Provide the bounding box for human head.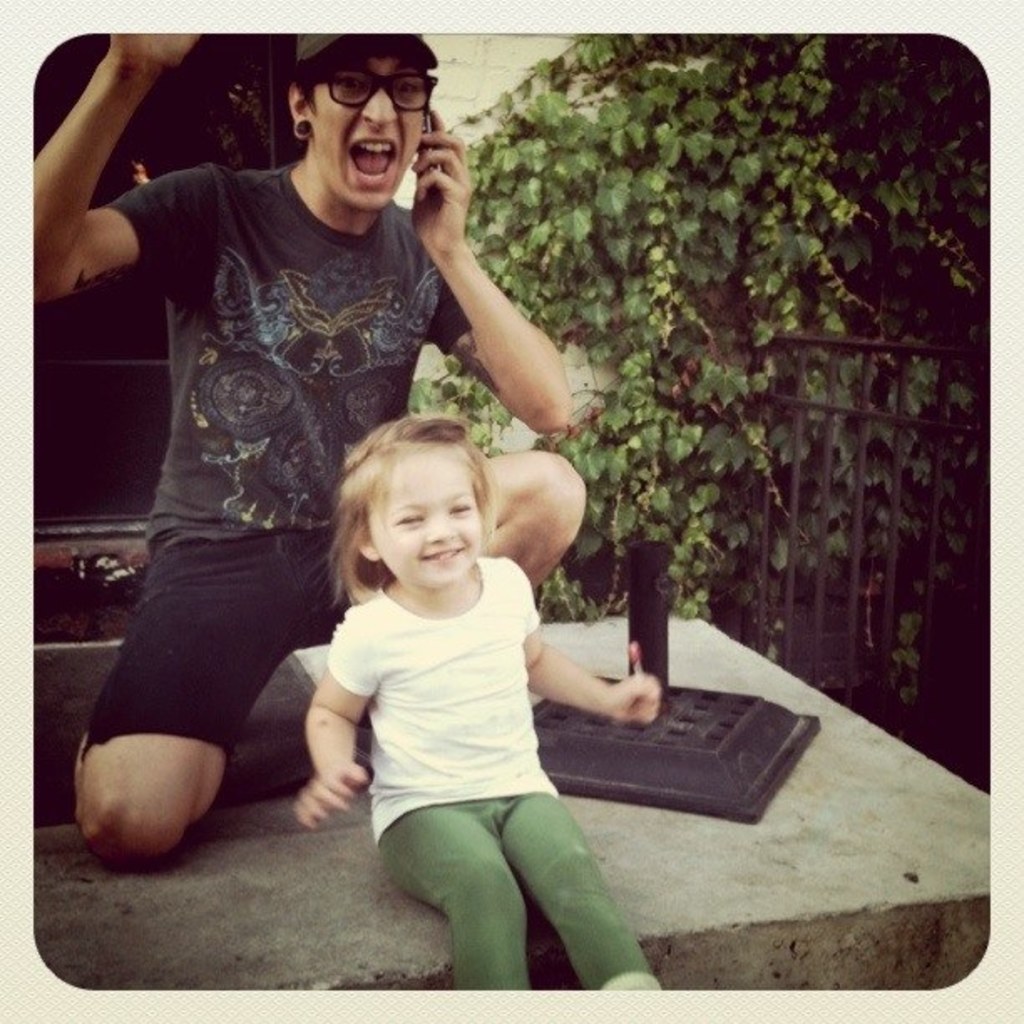
340 418 485 582.
